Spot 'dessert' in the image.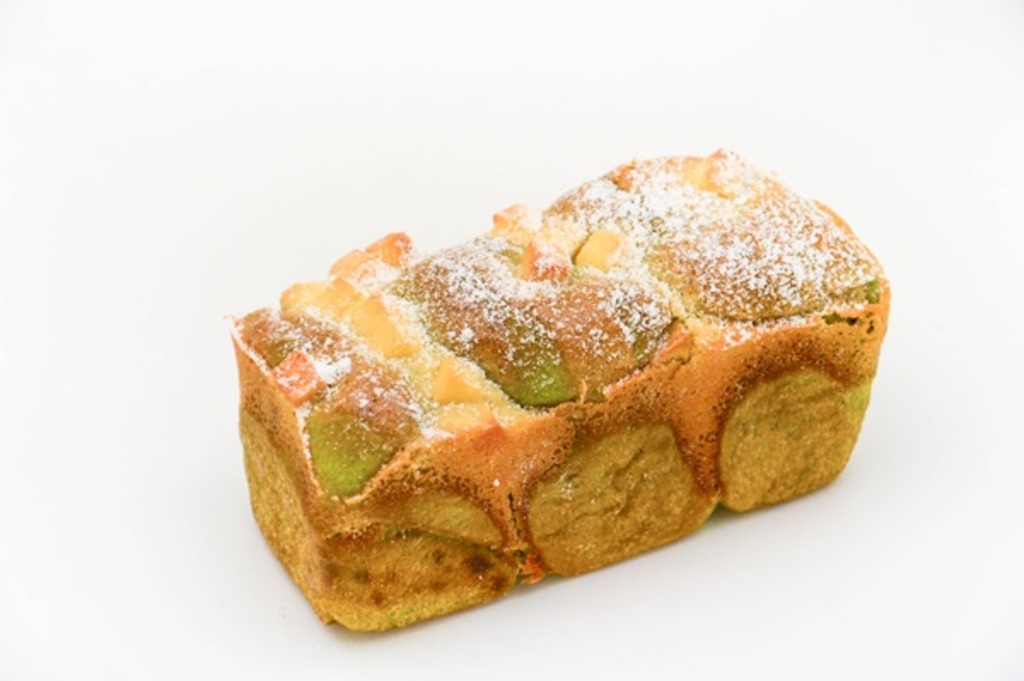
'dessert' found at l=189, t=150, r=876, b=640.
